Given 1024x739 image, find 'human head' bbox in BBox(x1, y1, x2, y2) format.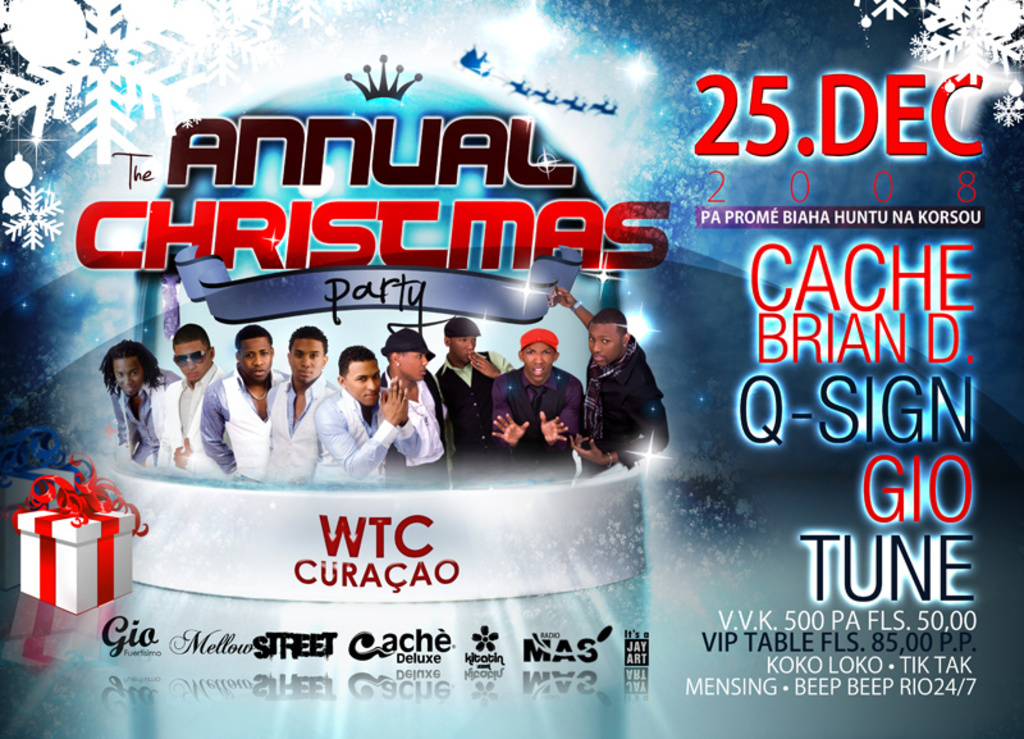
BBox(106, 343, 148, 400).
